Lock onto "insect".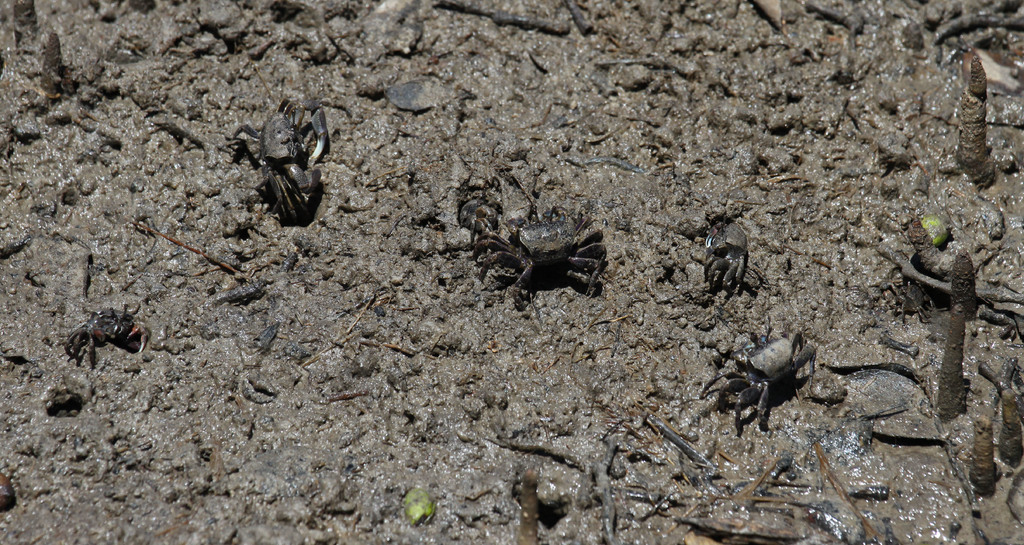
Locked: rect(473, 208, 613, 320).
